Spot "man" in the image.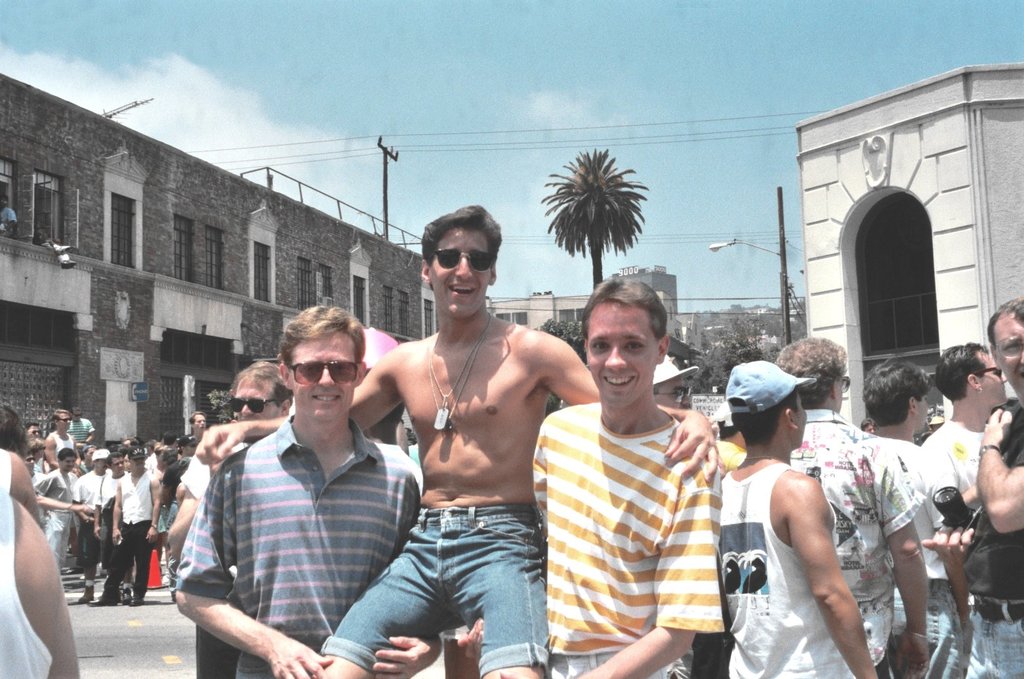
"man" found at (left=88, top=452, right=131, bottom=598).
